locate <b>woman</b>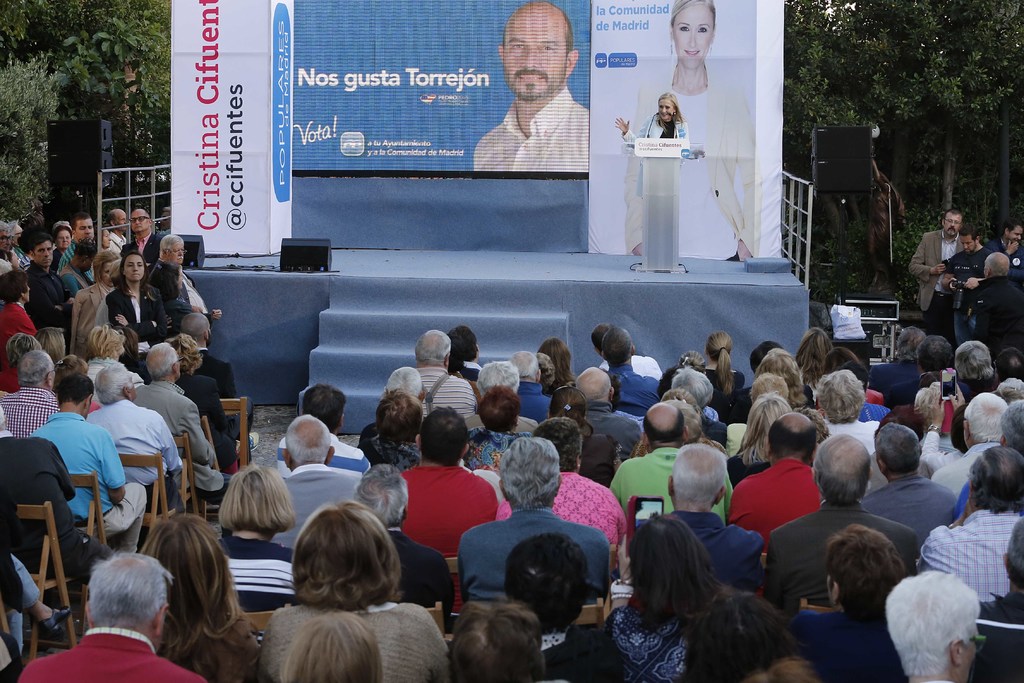
x1=212 y1=457 x2=303 y2=616
